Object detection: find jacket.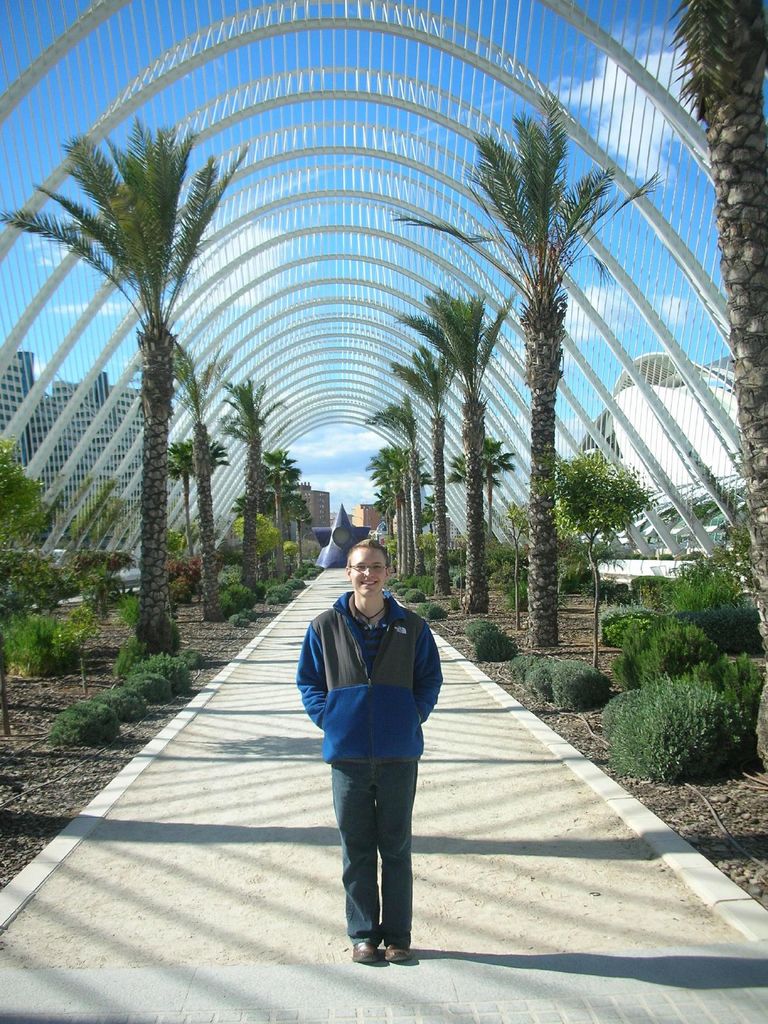
302,543,442,787.
